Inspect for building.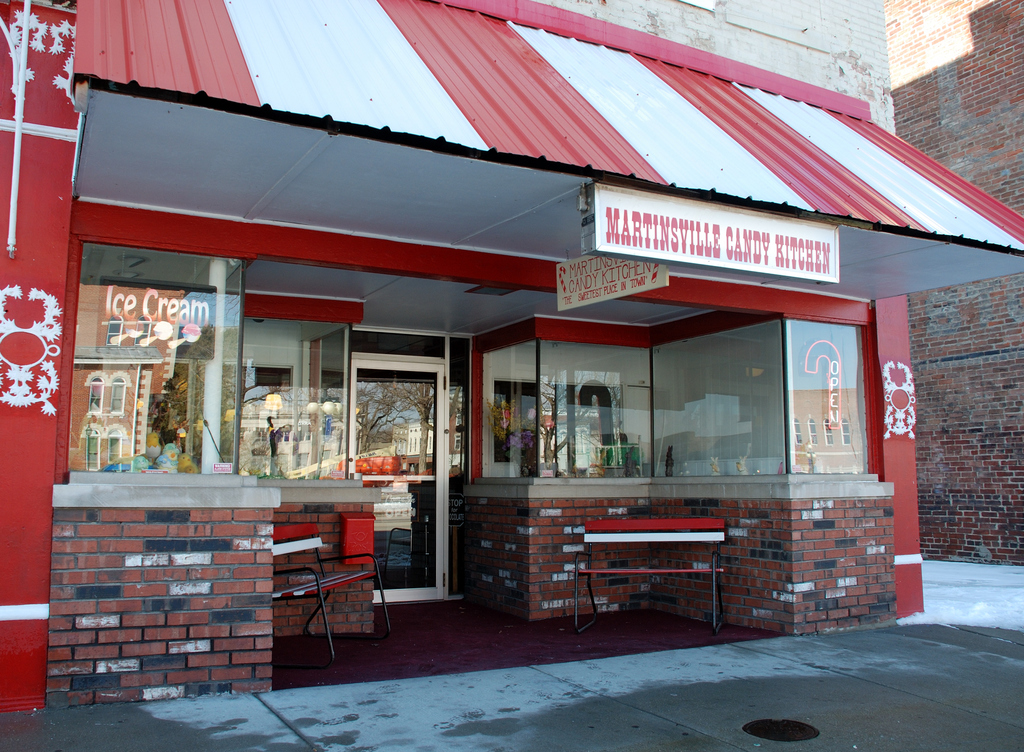
Inspection: Rect(0, 0, 1007, 716).
